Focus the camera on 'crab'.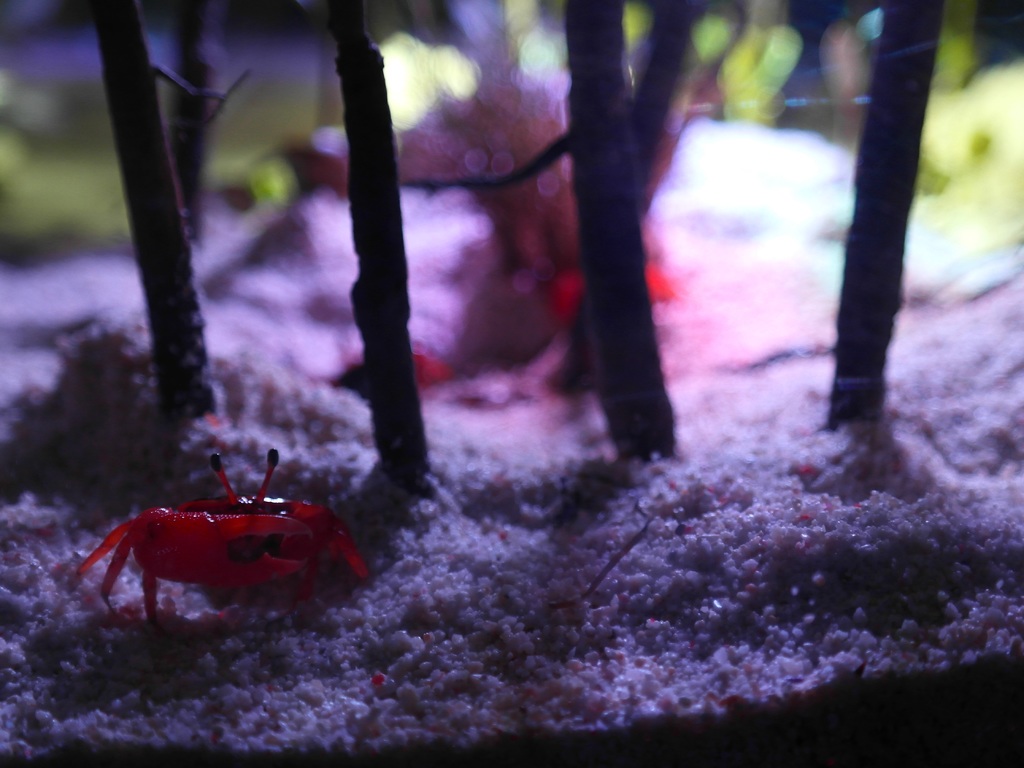
Focus region: x1=77 y1=450 x2=374 y2=626.
